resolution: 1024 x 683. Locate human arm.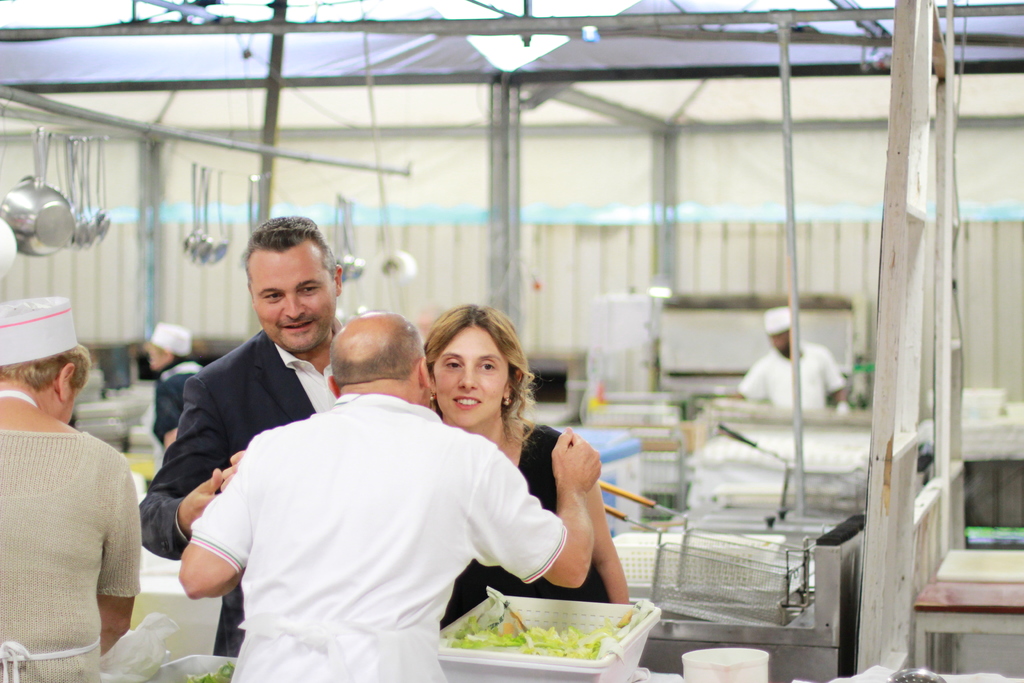
left=581, top=466, right=623, bottom=604.
